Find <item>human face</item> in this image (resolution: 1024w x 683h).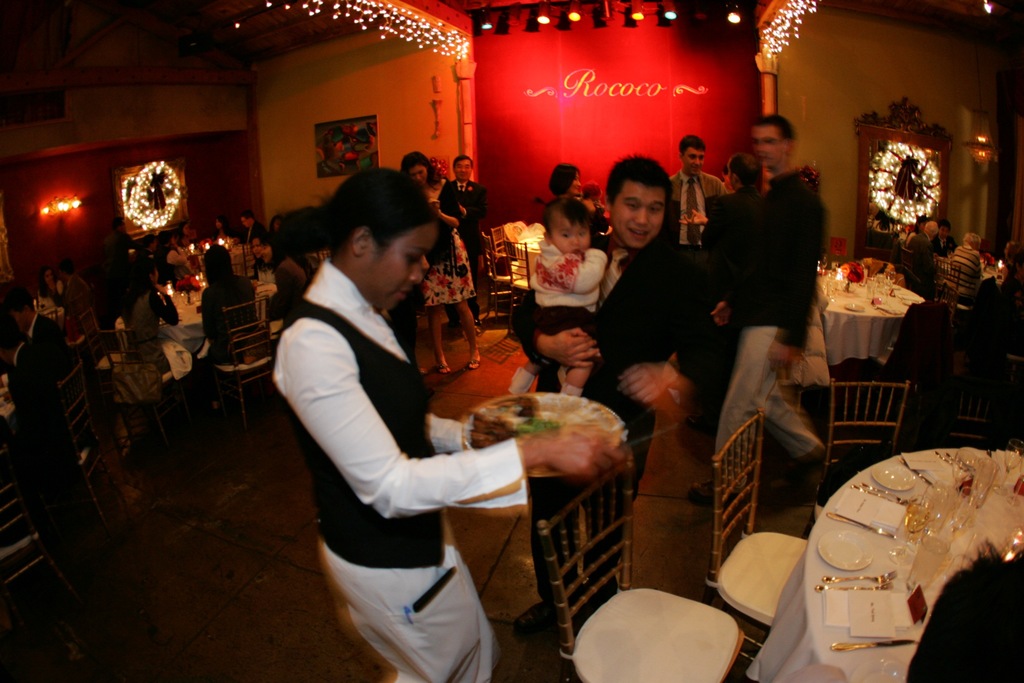
(685, 144, 701, 172).
